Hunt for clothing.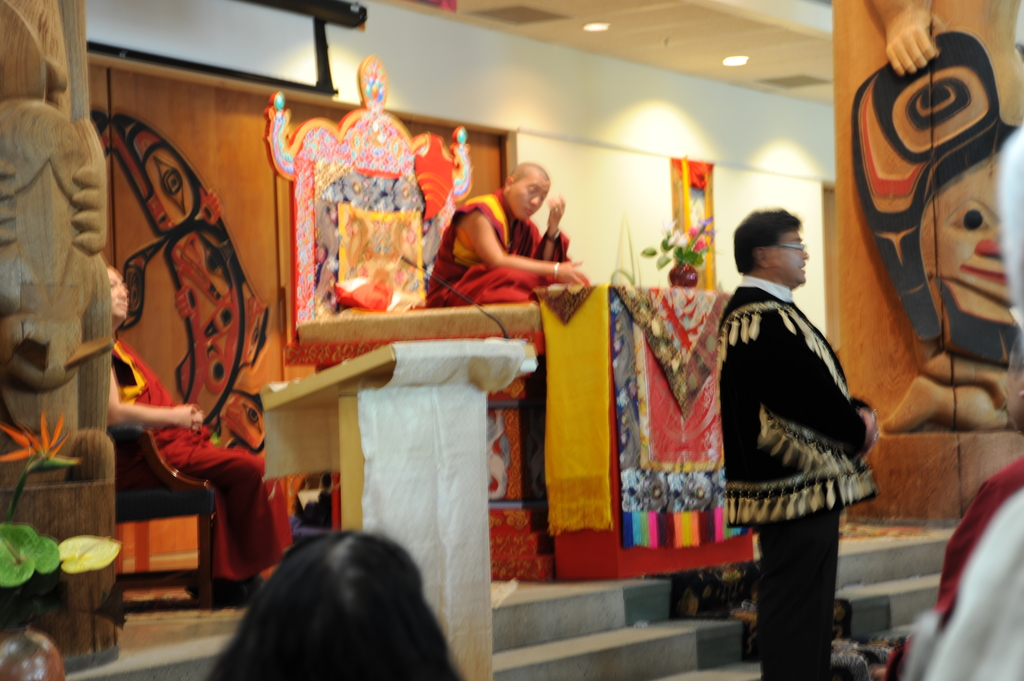
Hunted down at (435, 177, 596, 312).
